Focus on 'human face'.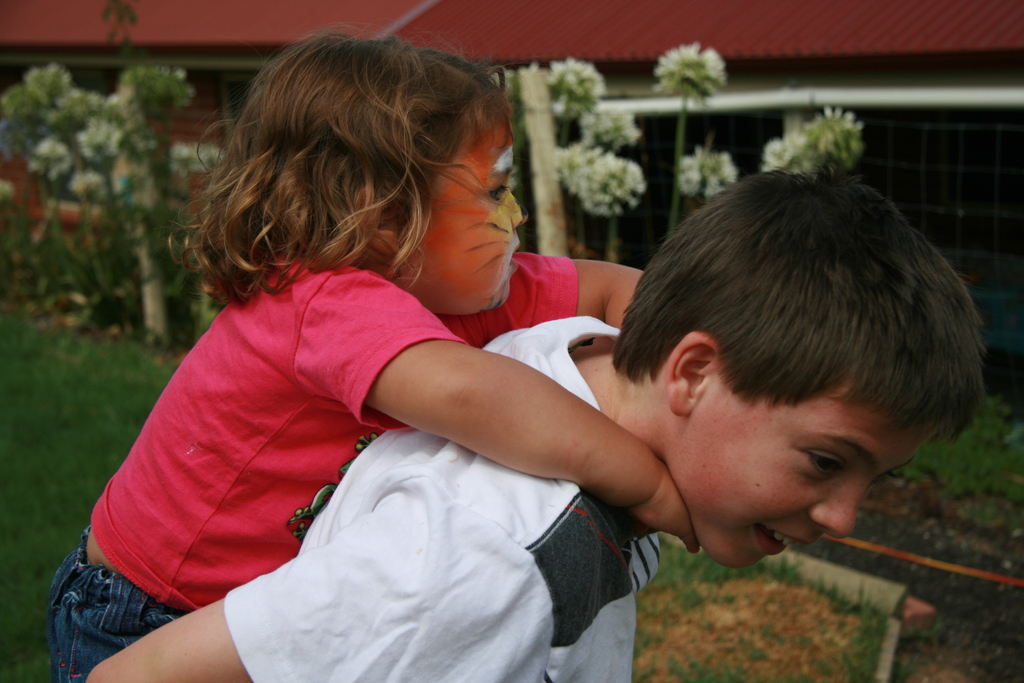
Focused at <region>393, 103, 522, 309</region>.
